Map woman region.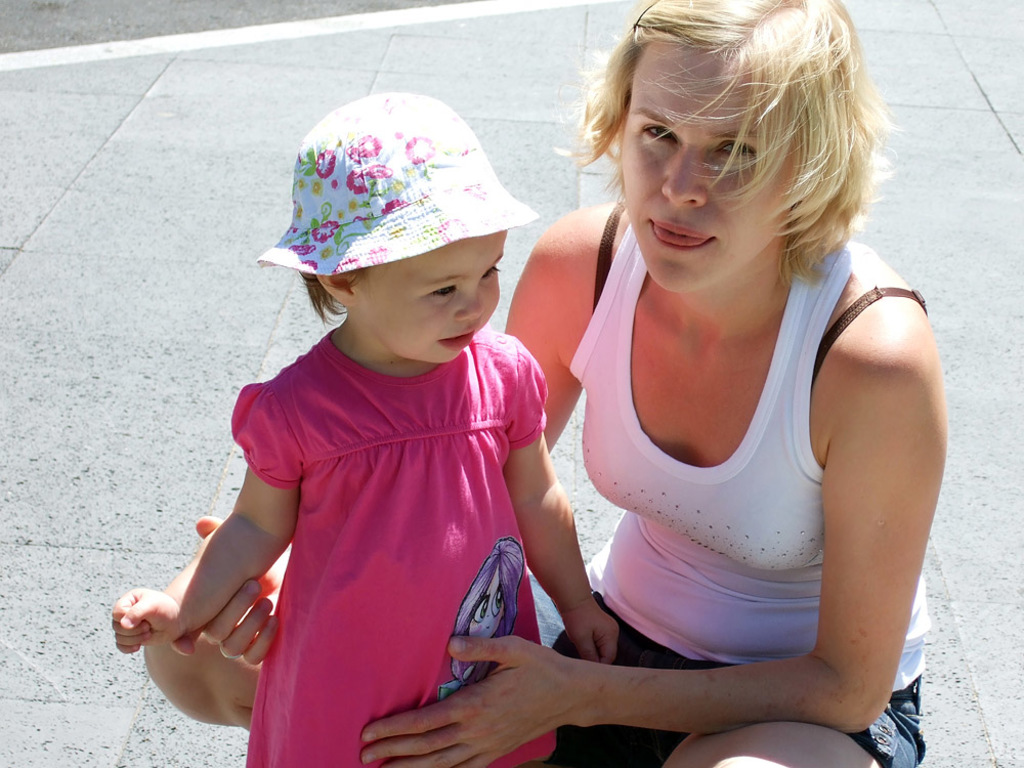
Mapped to 143/0/948/767.
